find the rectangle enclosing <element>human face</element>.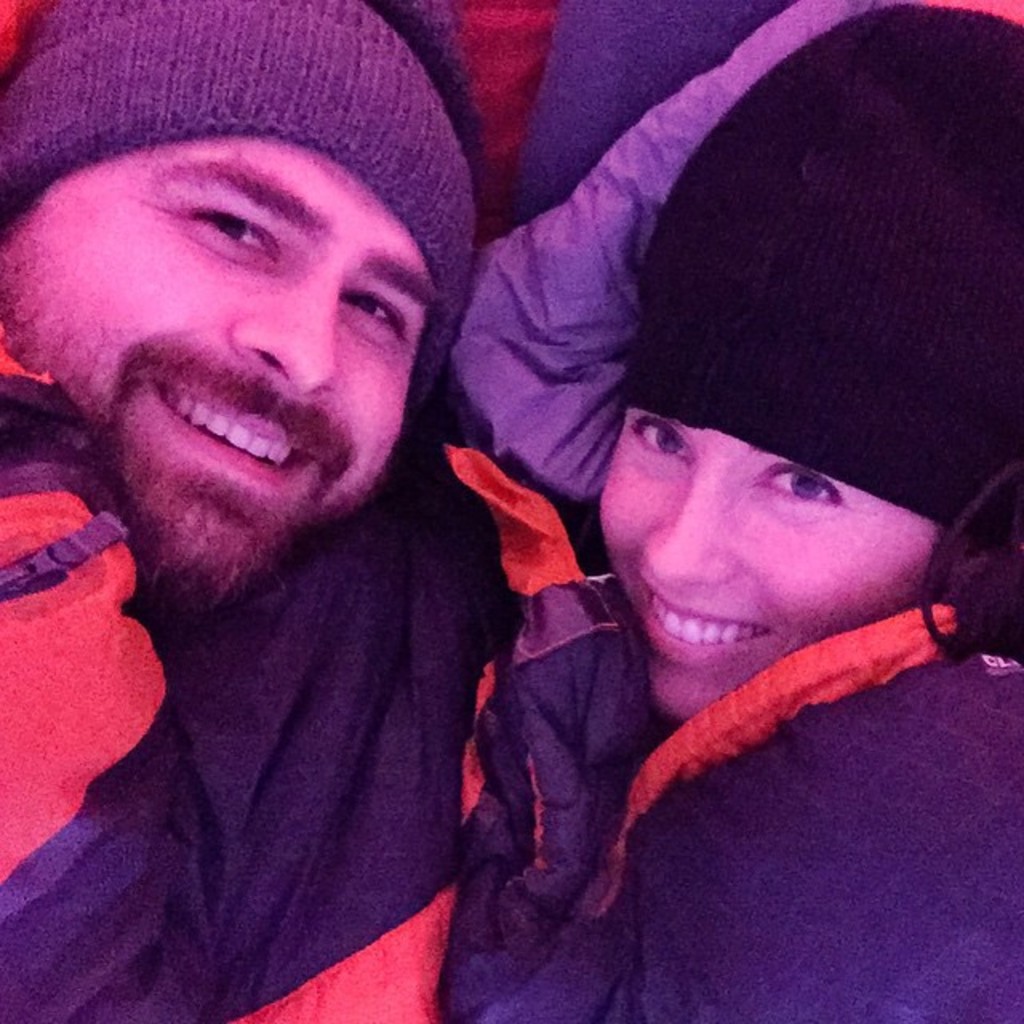
(left=0, top=133, right=421, bottom=590).
